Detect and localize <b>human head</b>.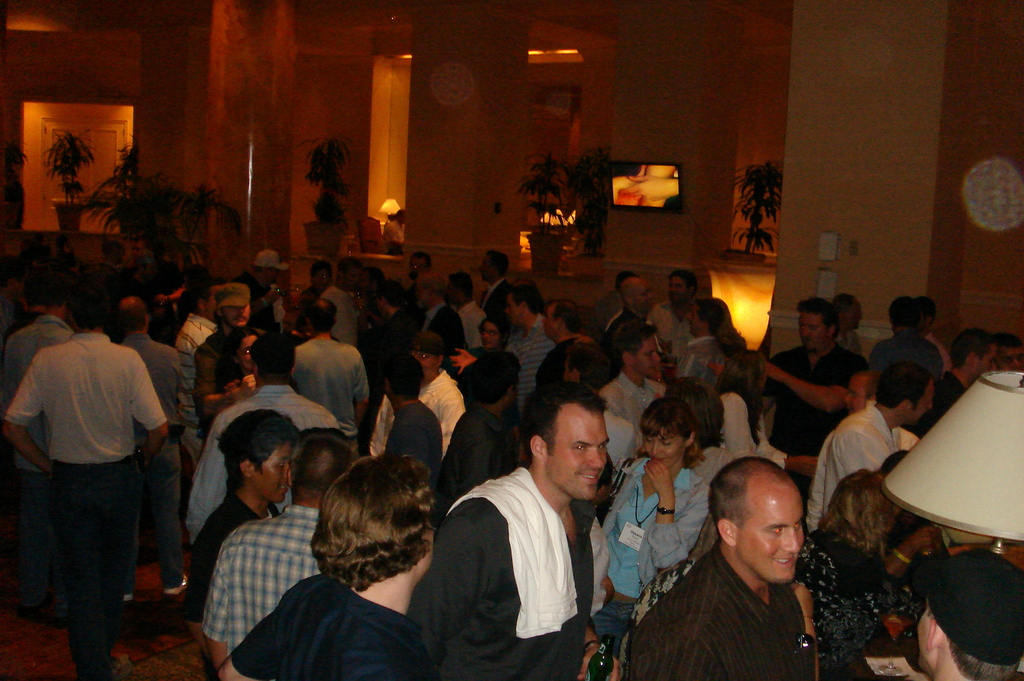
Localized at bbox=(797, 297, 834, 353).
